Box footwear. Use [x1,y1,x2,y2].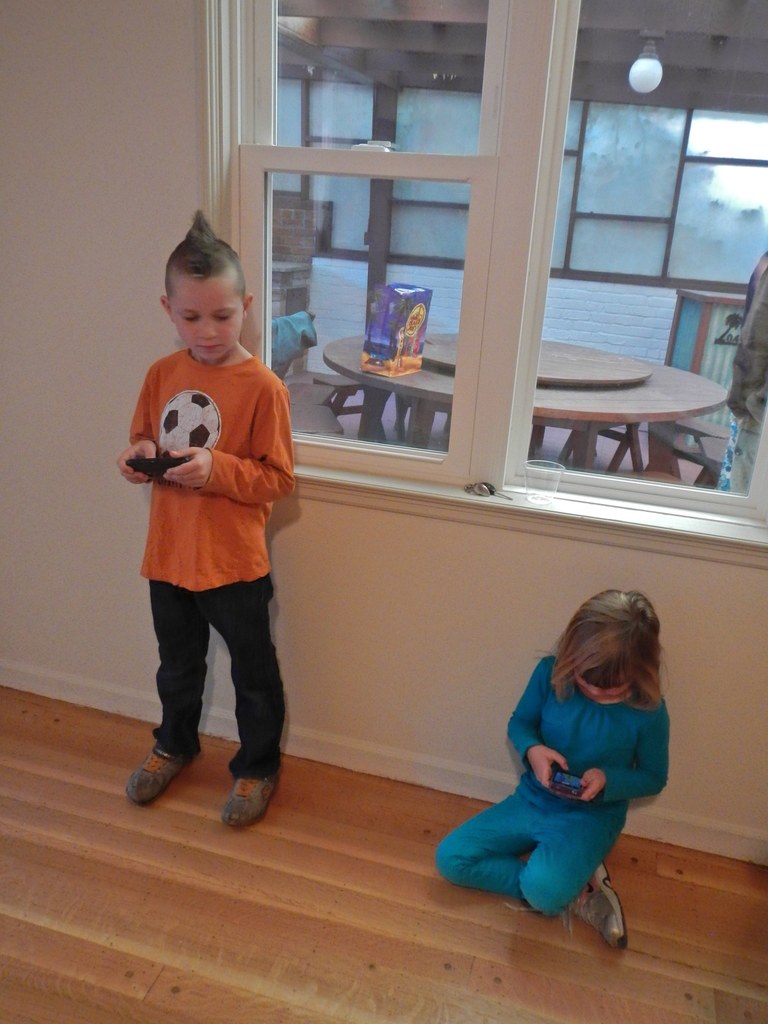
[122,743,200,813].
